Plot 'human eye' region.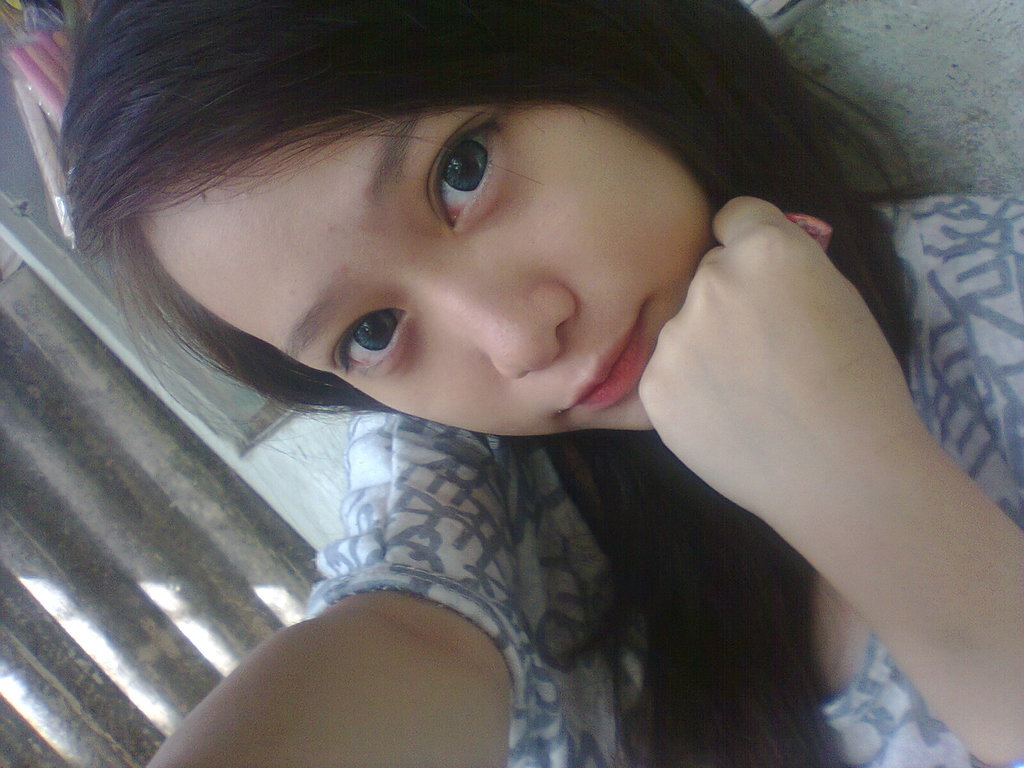
Plotted at [418,107,520,246].
